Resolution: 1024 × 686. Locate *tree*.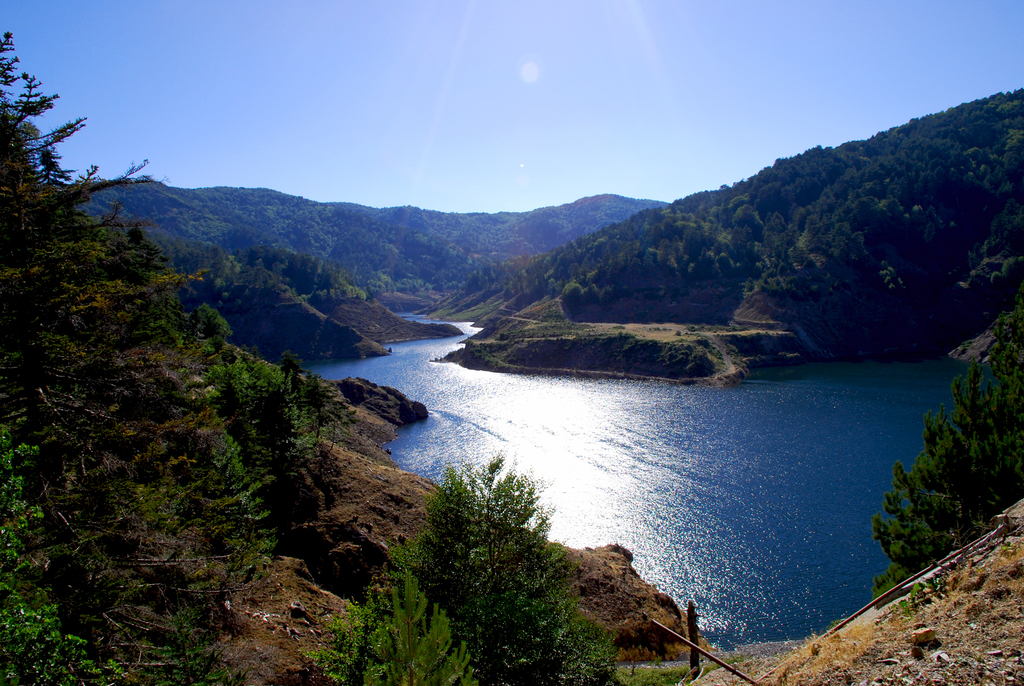
x1=220, y1=246, x2=242, y2=304.
